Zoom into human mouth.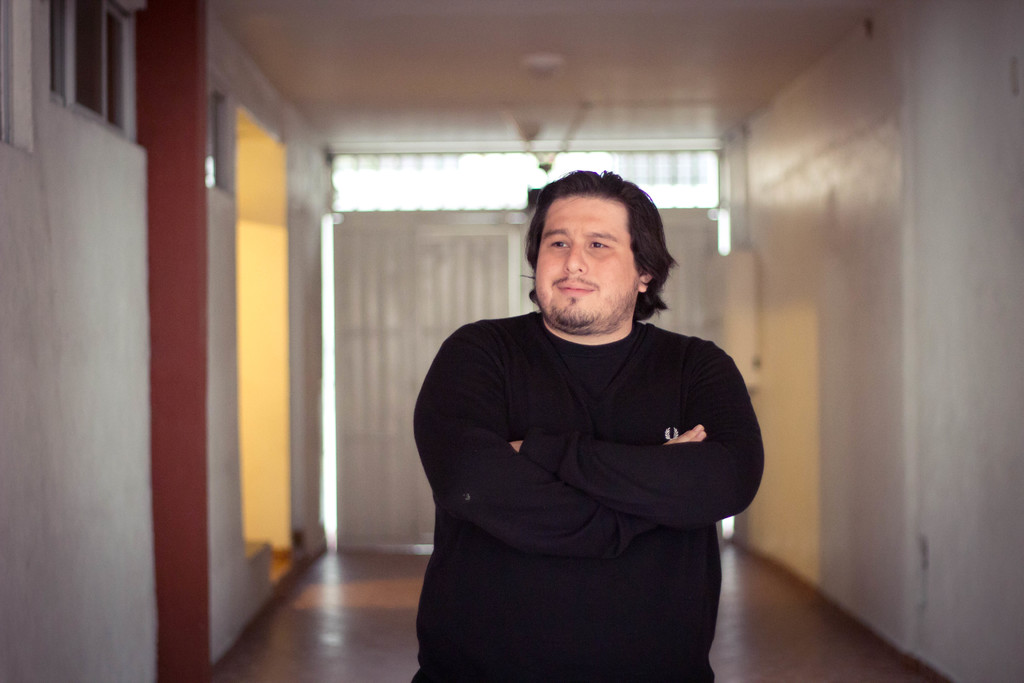
Zoom target: box=[557, 282, 593, 297].
